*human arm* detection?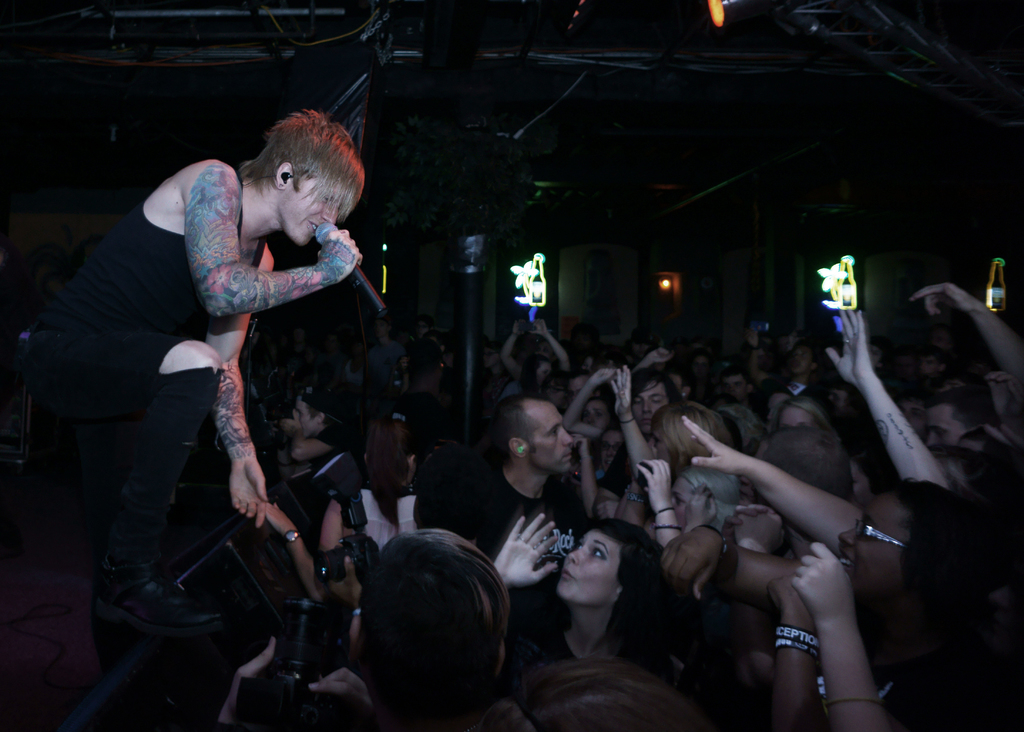
[261,498,326,609]
